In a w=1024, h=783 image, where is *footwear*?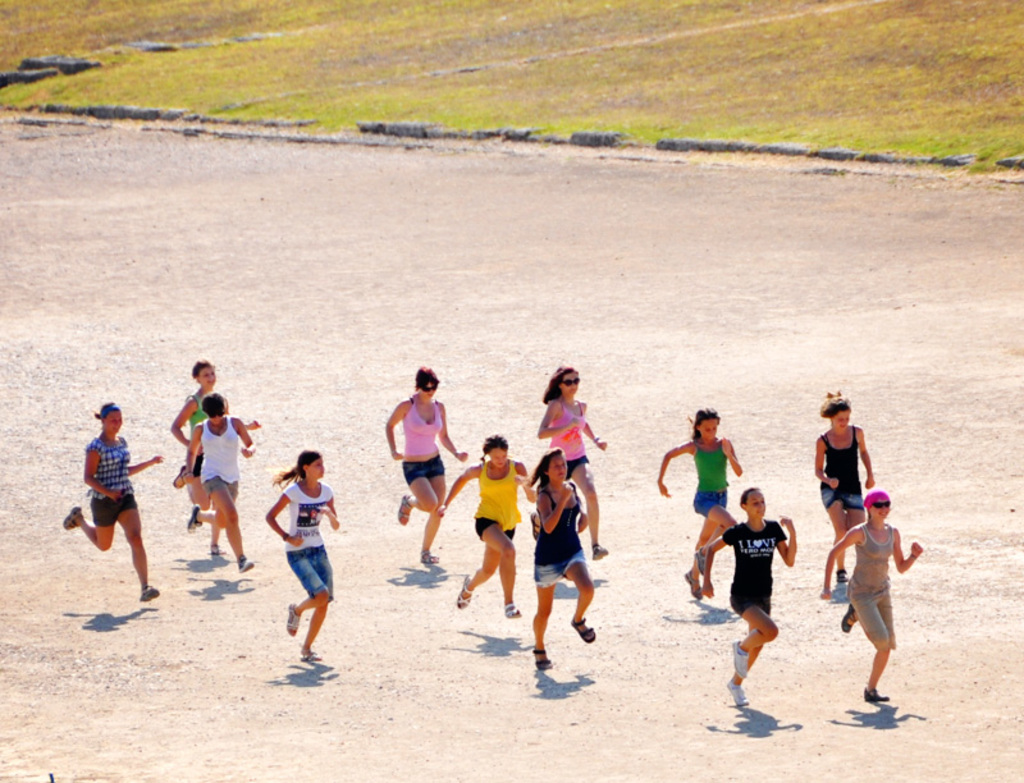
696:546:704:573.
